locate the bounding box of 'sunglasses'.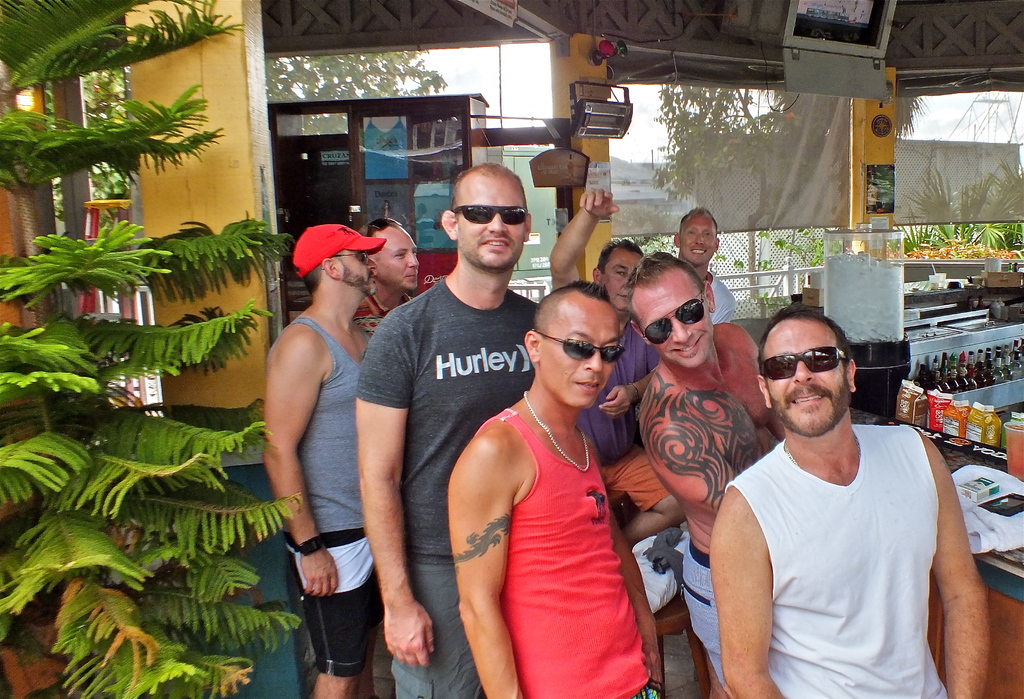
Bounding box: {"left": 641, "top": 290, "right": 707, "bottom": 346}.
